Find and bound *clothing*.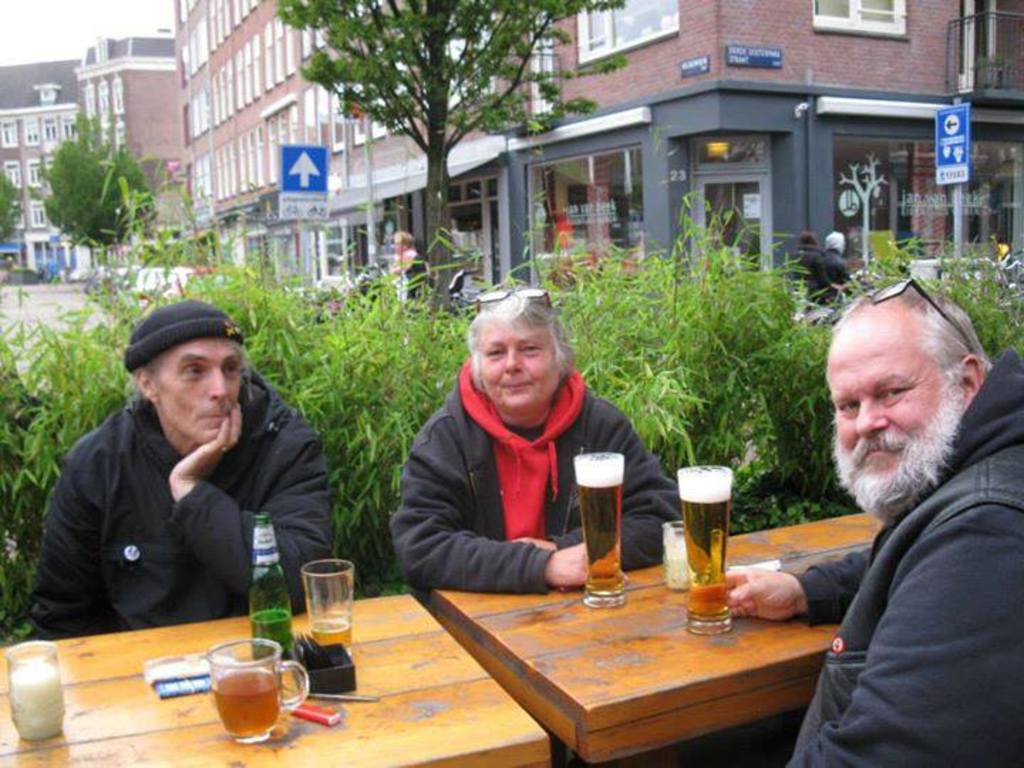
Bound: left=387, top=356, right=677, bottom=619.
